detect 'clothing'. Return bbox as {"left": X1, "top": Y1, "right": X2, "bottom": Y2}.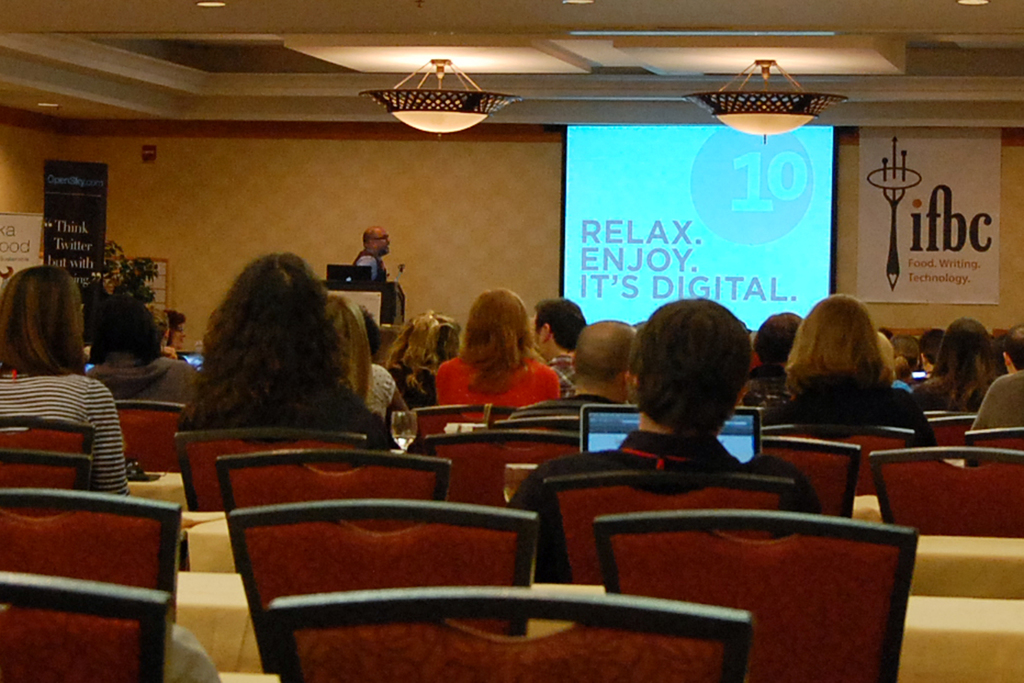
{"left": 428, "top": 352, "right": 563, "bottom": 419}.
